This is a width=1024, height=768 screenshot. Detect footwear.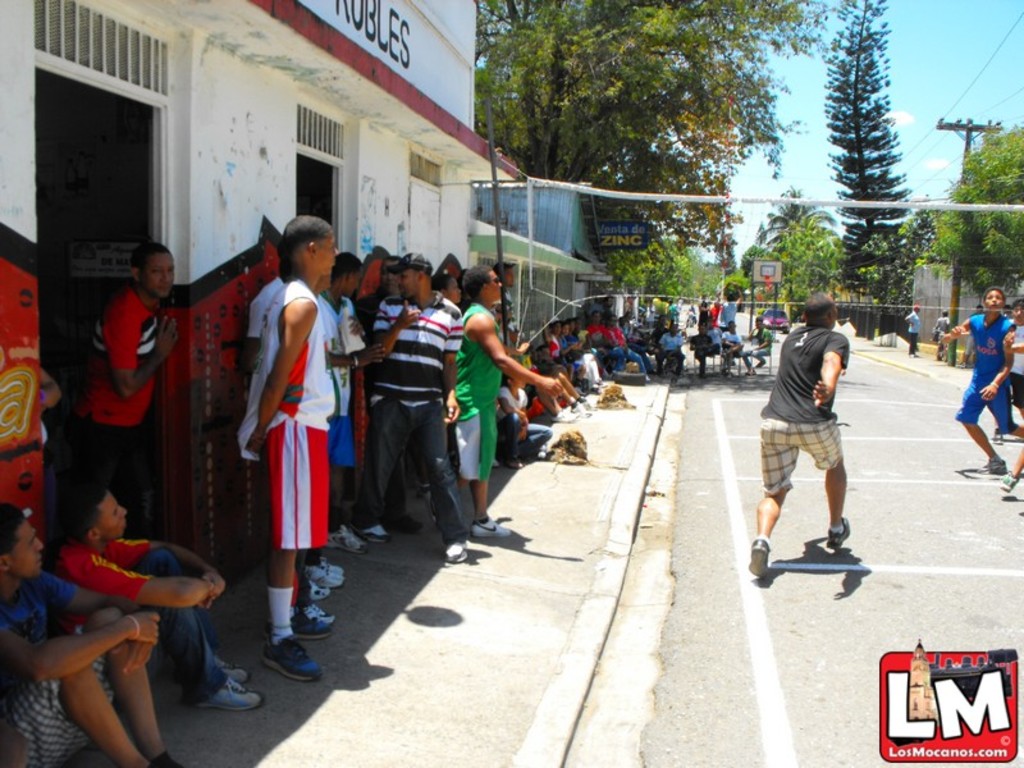
[left=388, top=512, right=428, bottom=532].
